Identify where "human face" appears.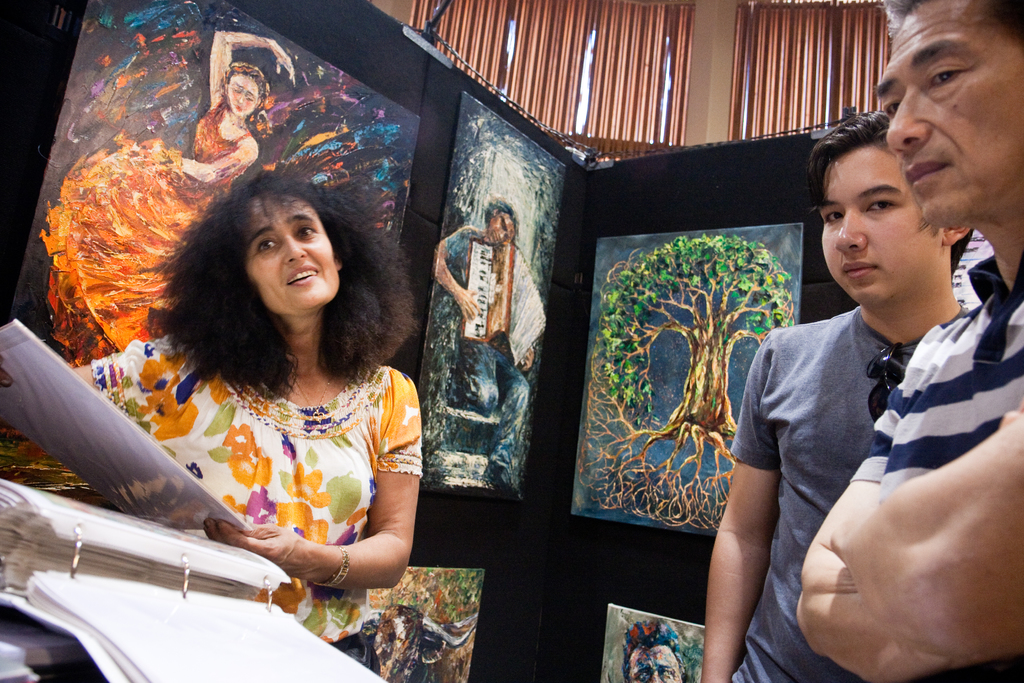
Appears at box(633, 642, 678, 682).
